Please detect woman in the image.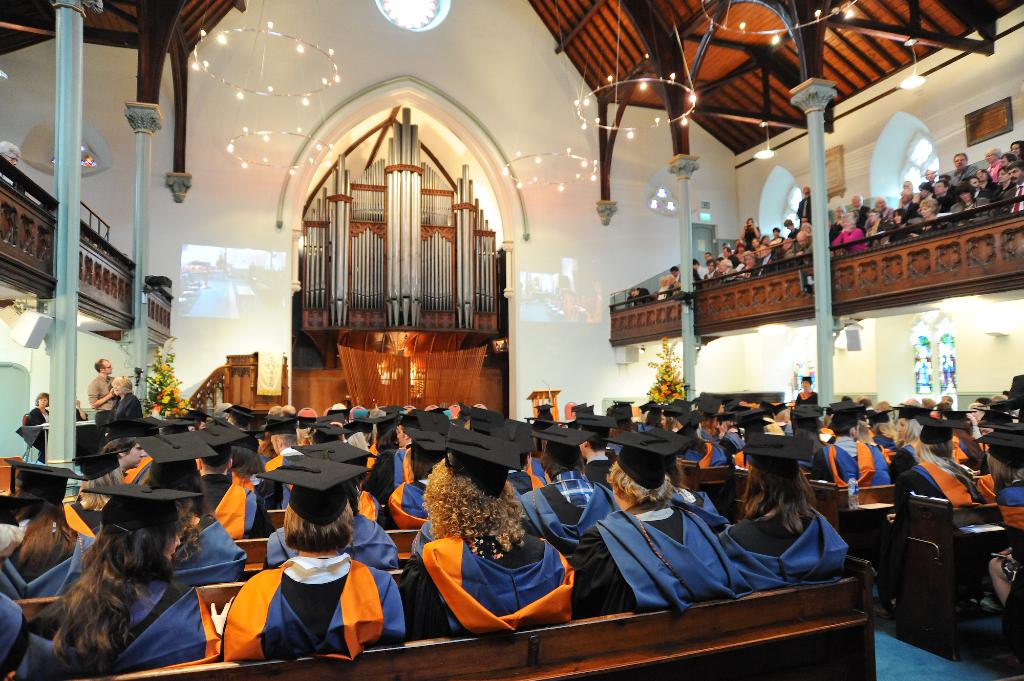
{"left": 739, "top": 214, "right": 762, "bottom": 250}.
